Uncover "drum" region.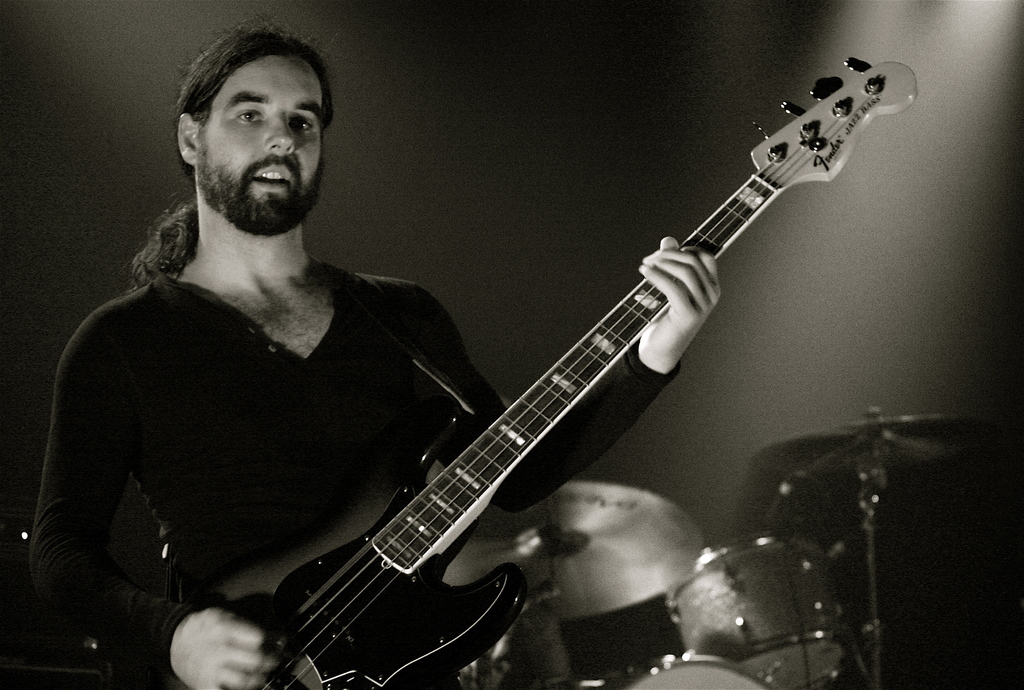
Uncovered: <box>550,651,778,689</box>.
